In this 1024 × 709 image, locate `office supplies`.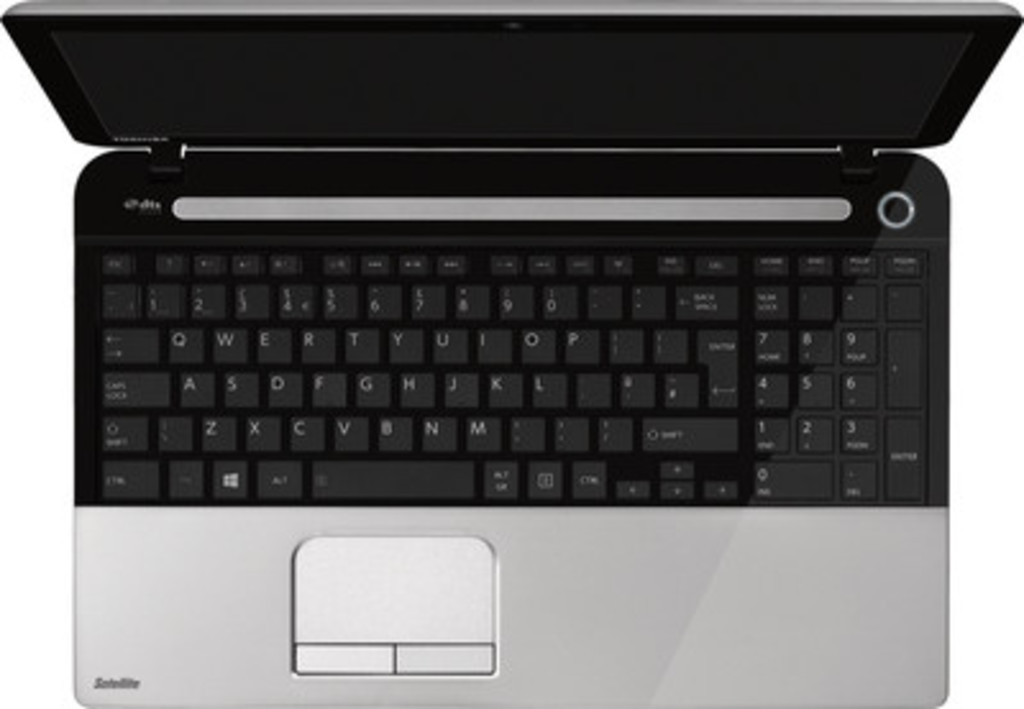
Bounding box: {"x1": 3, "y1": 0, "x2": 1021, "y2": 706}.
